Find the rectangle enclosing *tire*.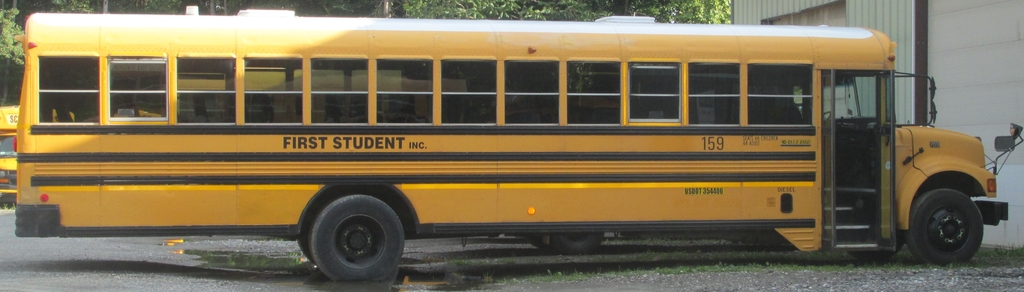
box=[1, 191, 19, 209].
